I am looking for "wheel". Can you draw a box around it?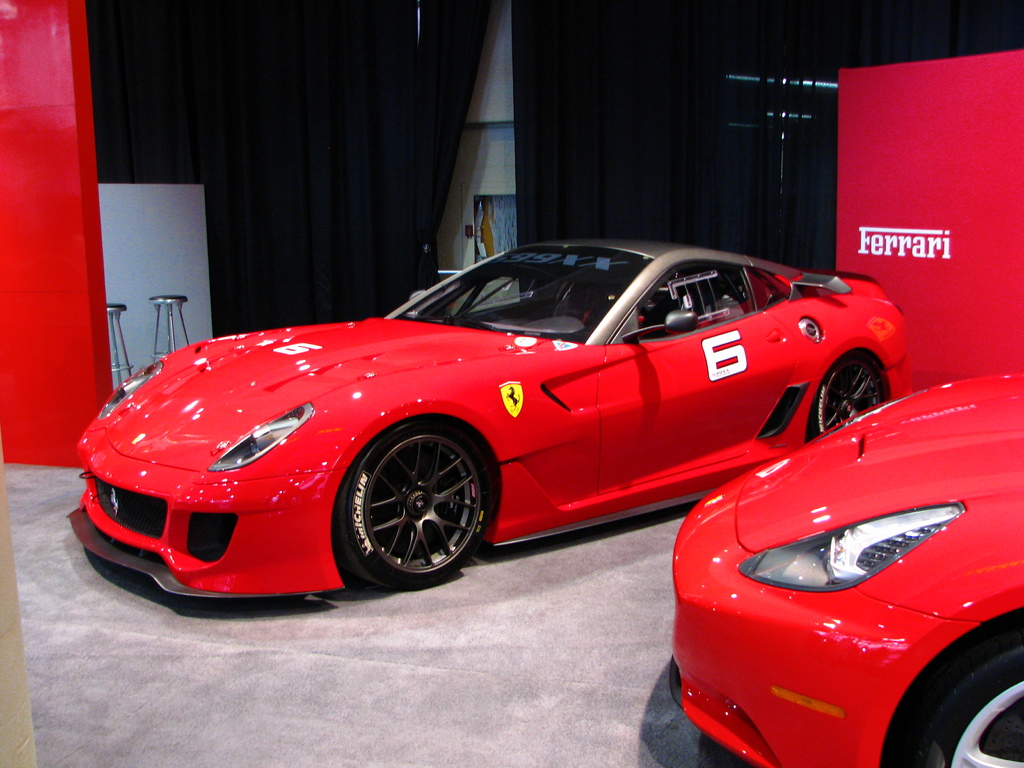
Sure, the bounding box is 326:425:493:593.
